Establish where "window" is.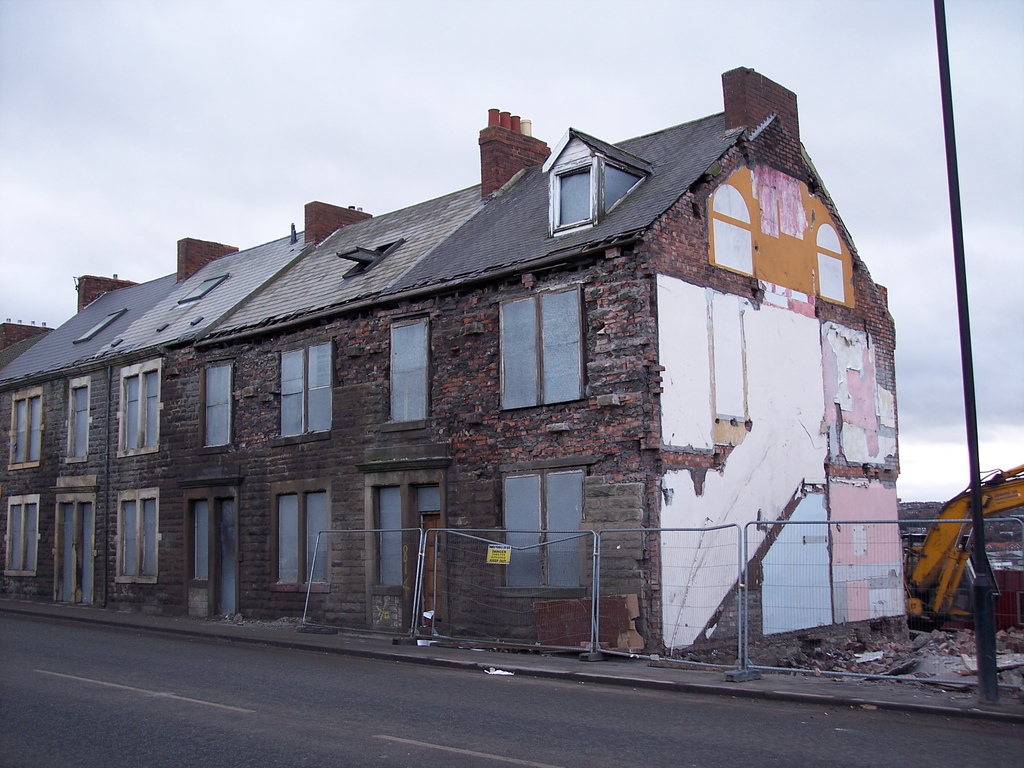
Established at [115, 483, 164, 582].
